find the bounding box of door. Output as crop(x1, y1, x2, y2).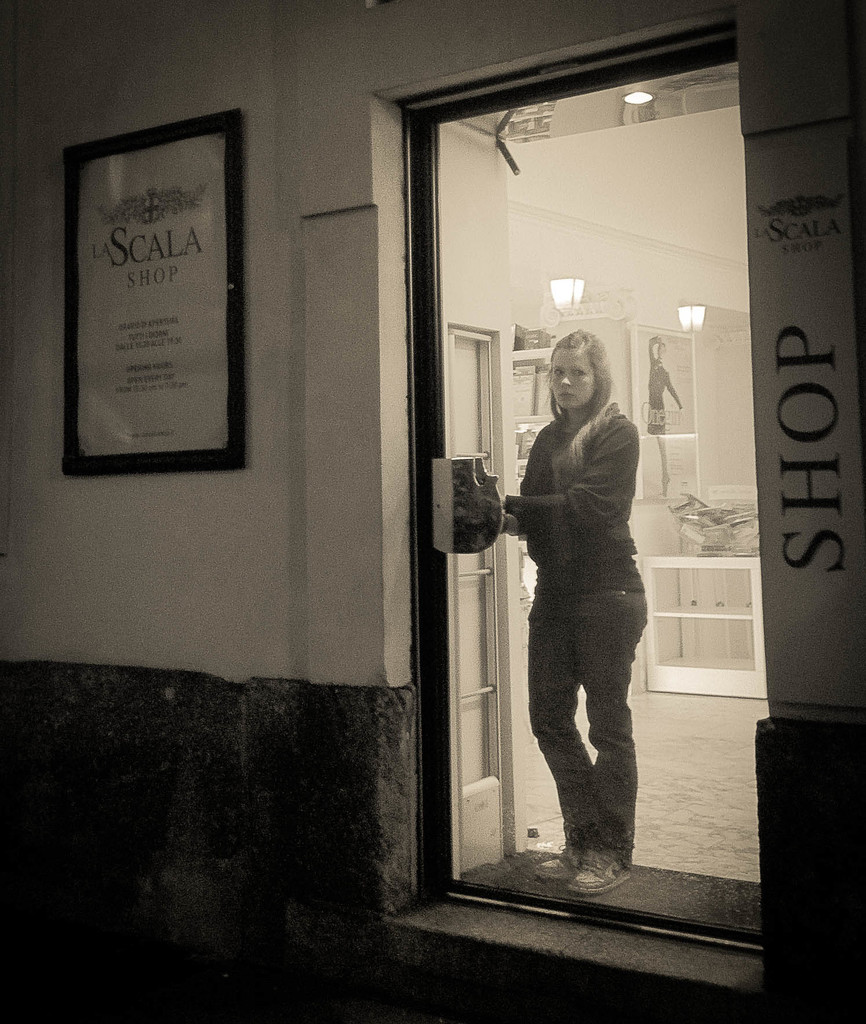
crop(418, 53, 766, 943).
